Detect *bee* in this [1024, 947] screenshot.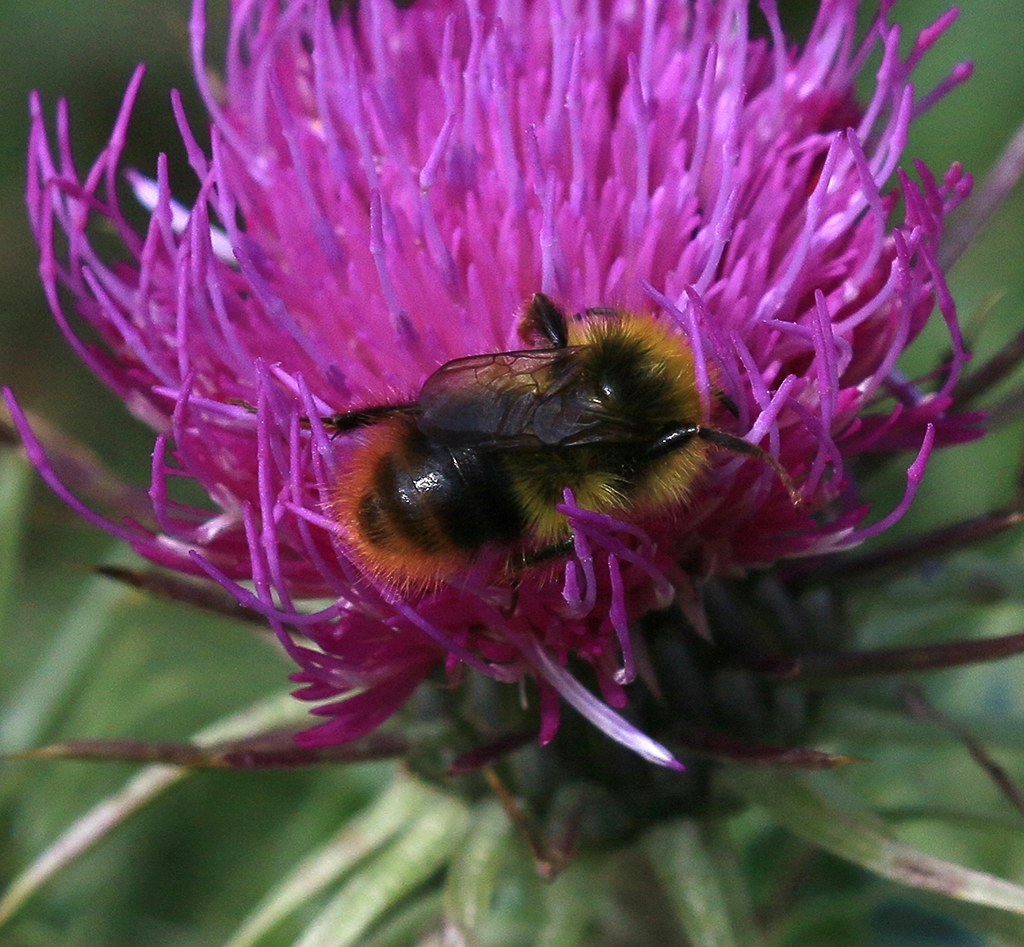
Detection: bbox=(308, 282, 782, 696).
